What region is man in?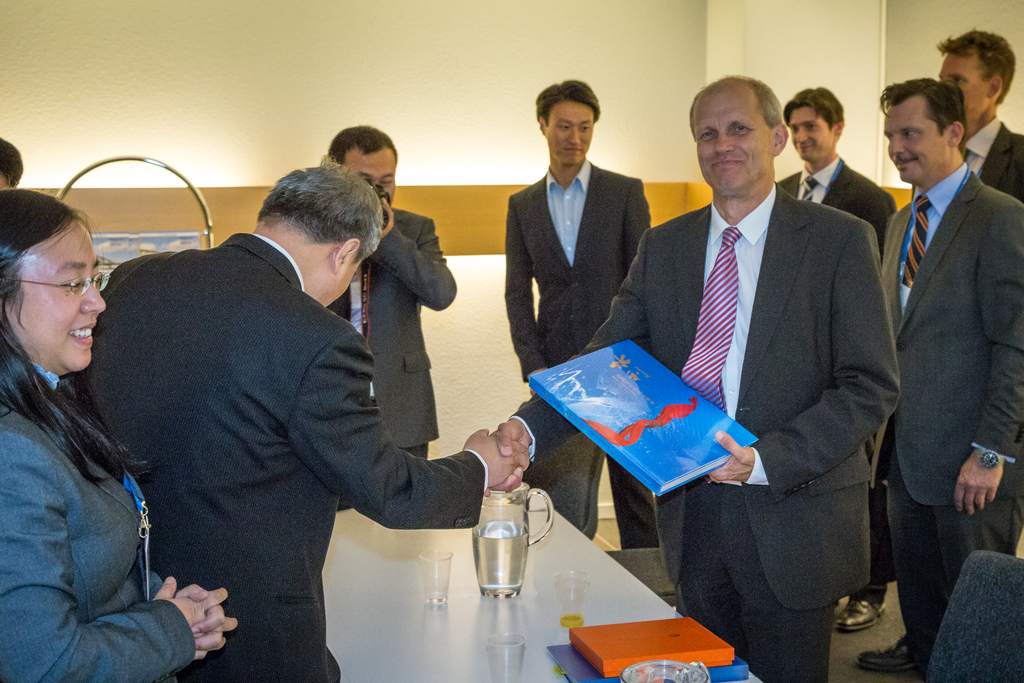
box=[930, 21, 1023, 203].
